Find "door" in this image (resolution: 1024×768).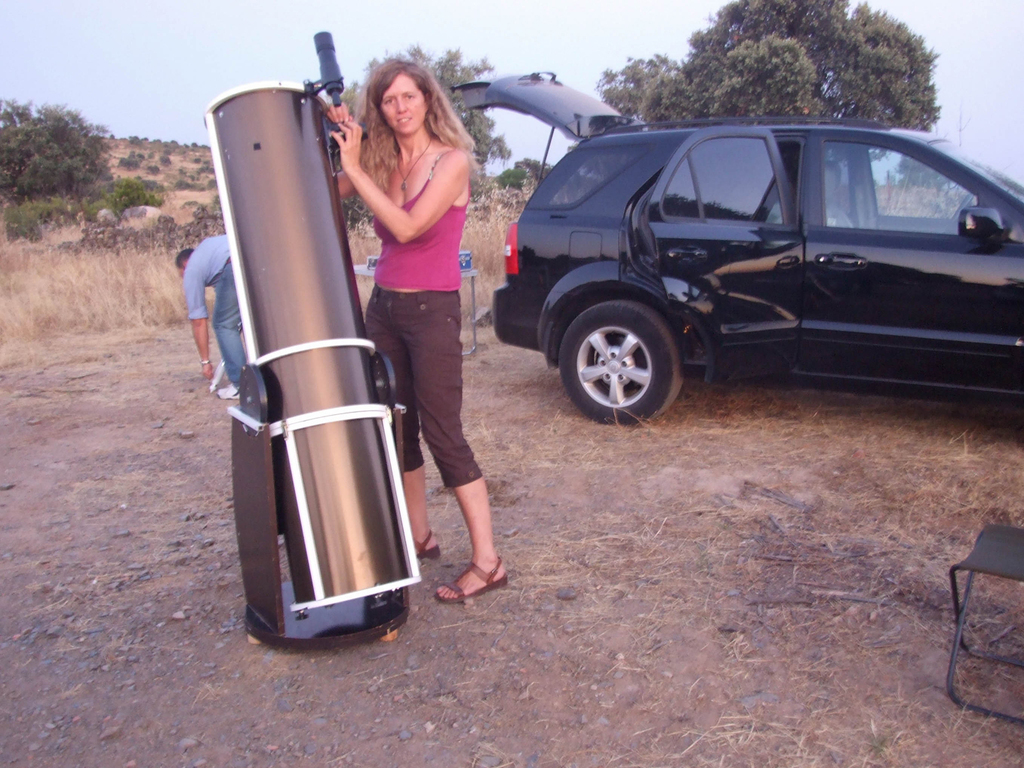
bbox=[625, 128, 805, 383].
